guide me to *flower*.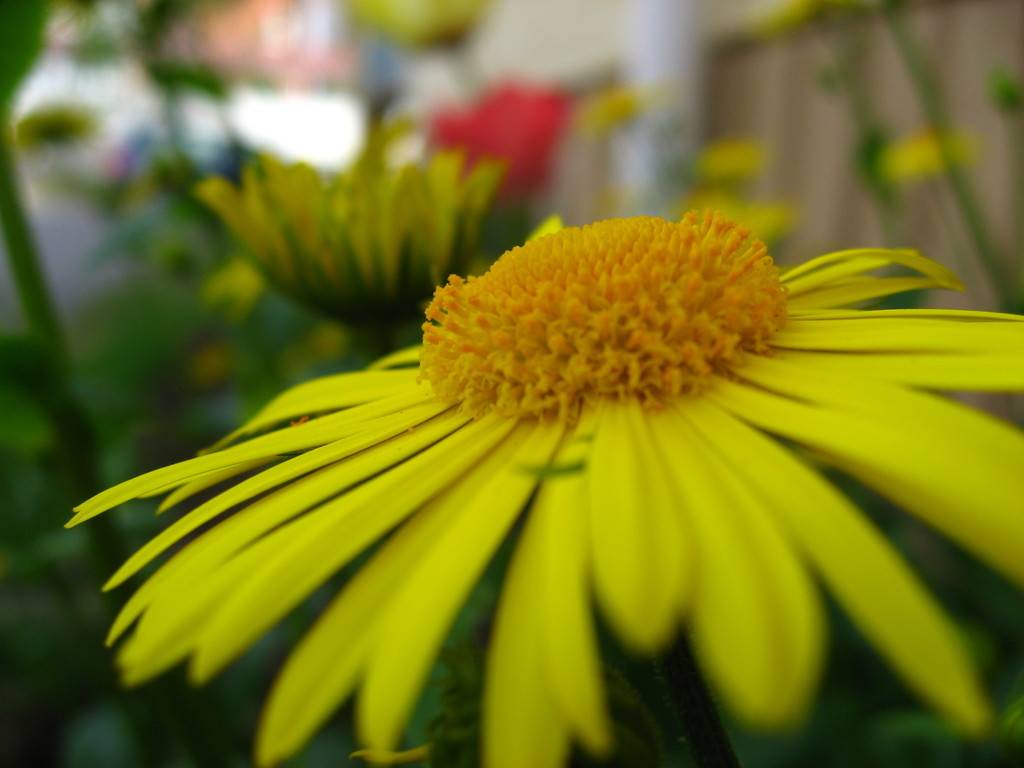
Guidance: left=191, top=122, right=495, bottom=344.
